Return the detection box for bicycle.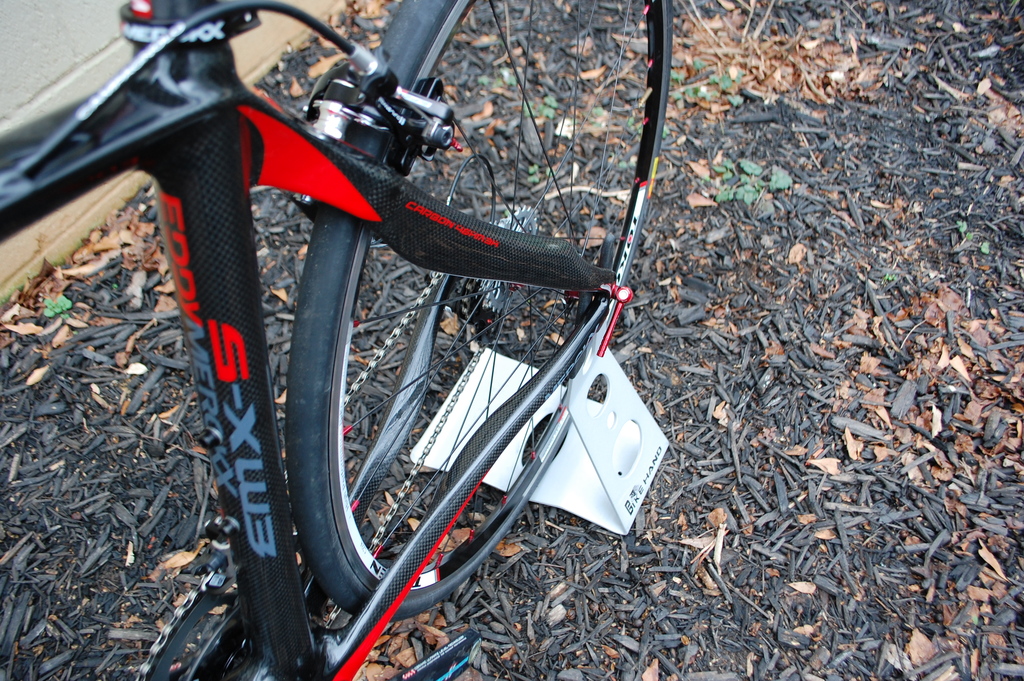
[75, 0, 723, 677].
